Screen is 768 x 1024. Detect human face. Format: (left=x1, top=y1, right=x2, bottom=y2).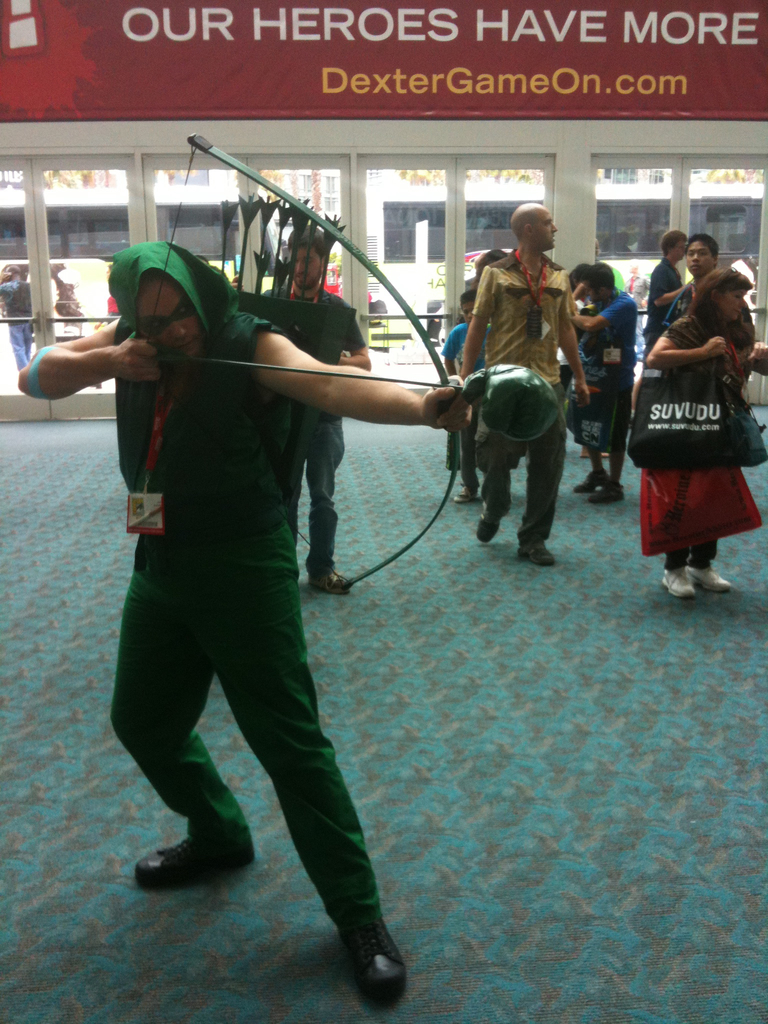
(left=716, top=287, right=751, bottom=319).
